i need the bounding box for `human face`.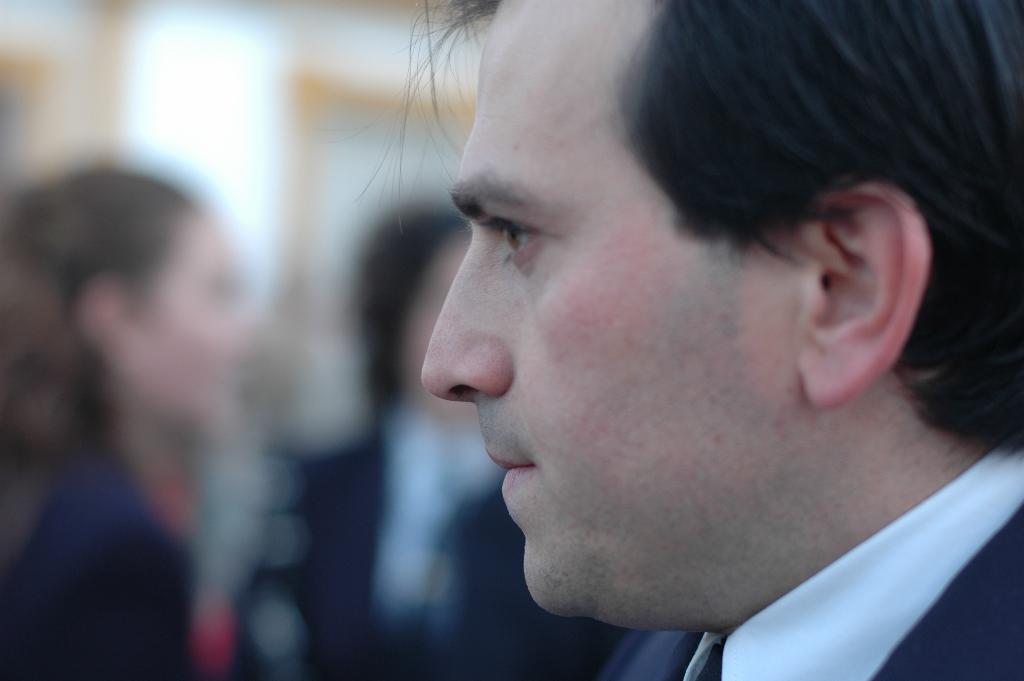
Here it is: bbox(144, 224, 243, 422).
